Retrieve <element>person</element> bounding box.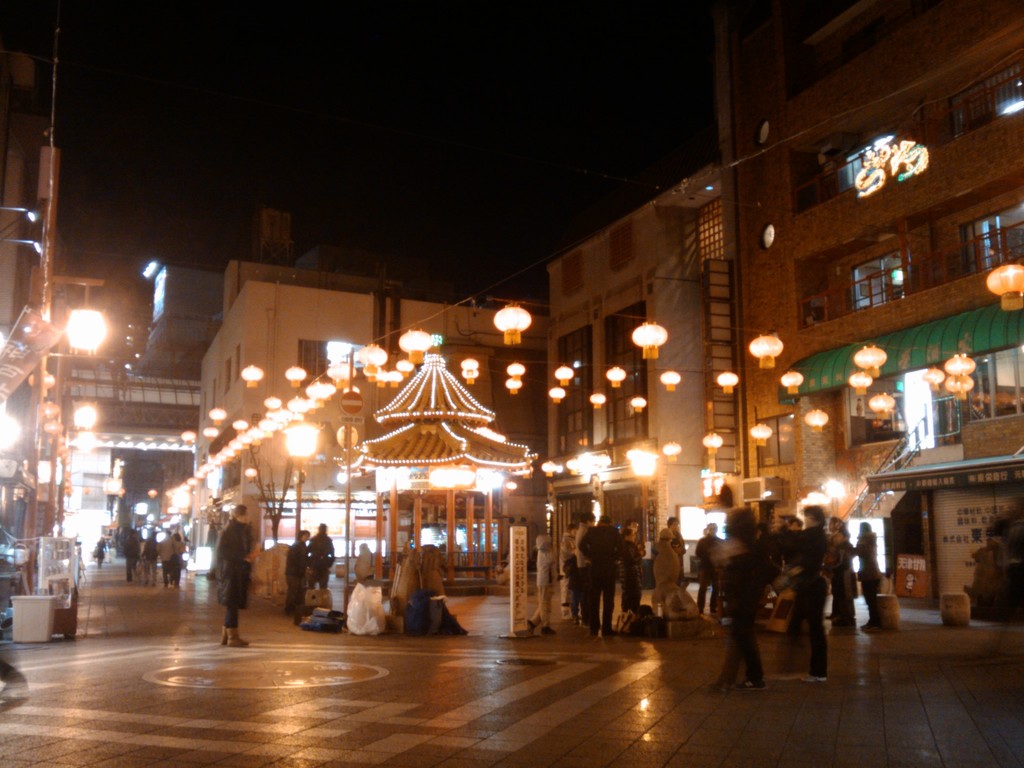
Bounding box: bbox(303, 522, 334, 579).
